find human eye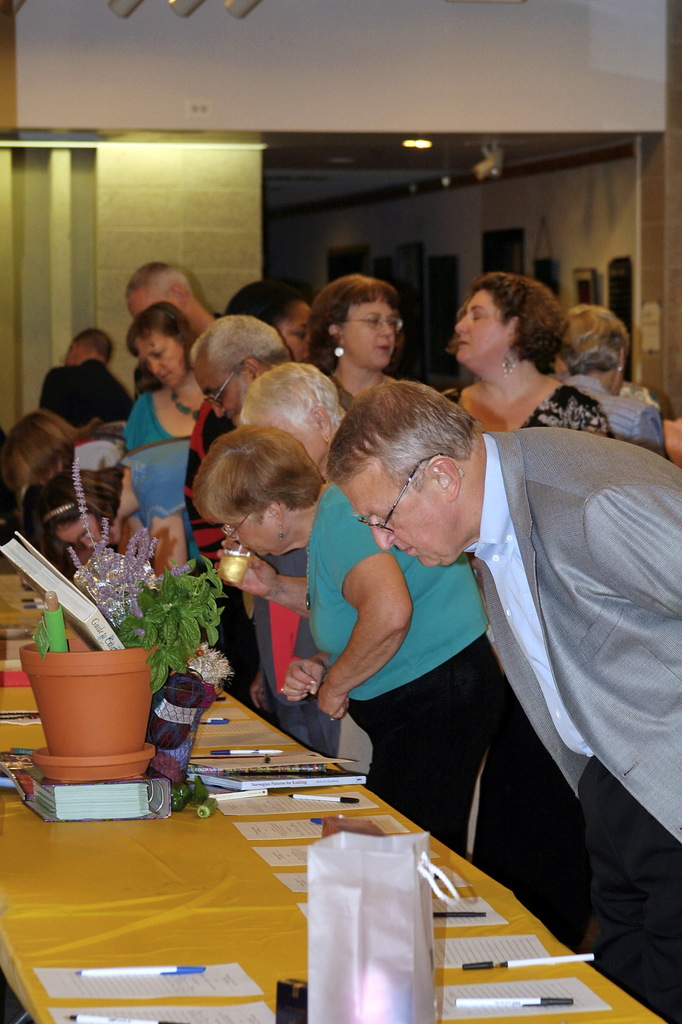
365 317 382 328
